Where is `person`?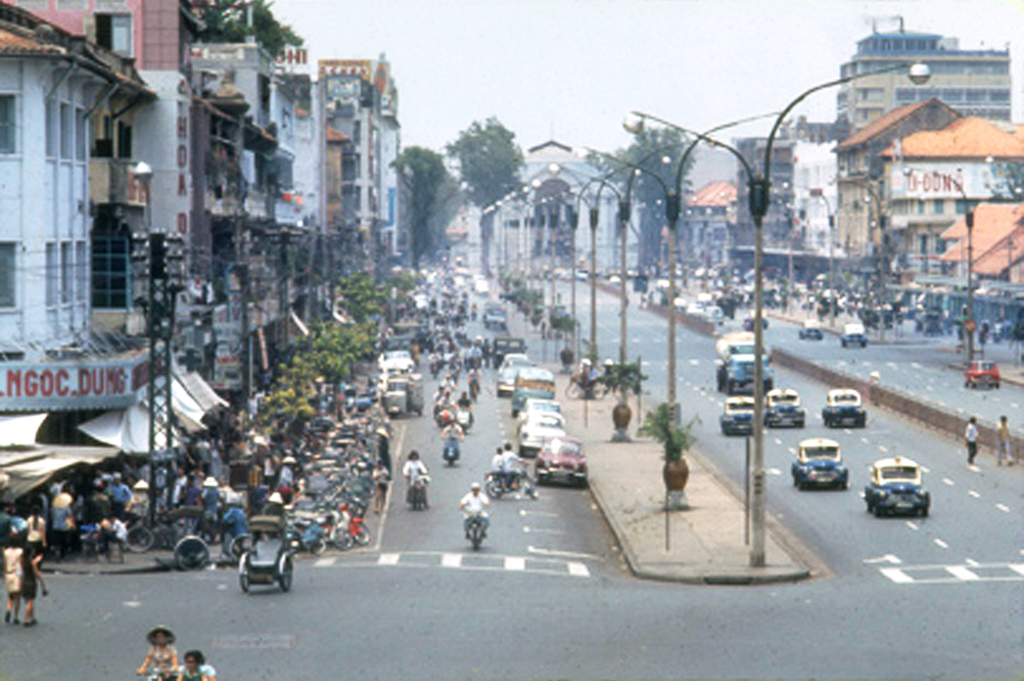
crop(136, 628, 180, 680).
